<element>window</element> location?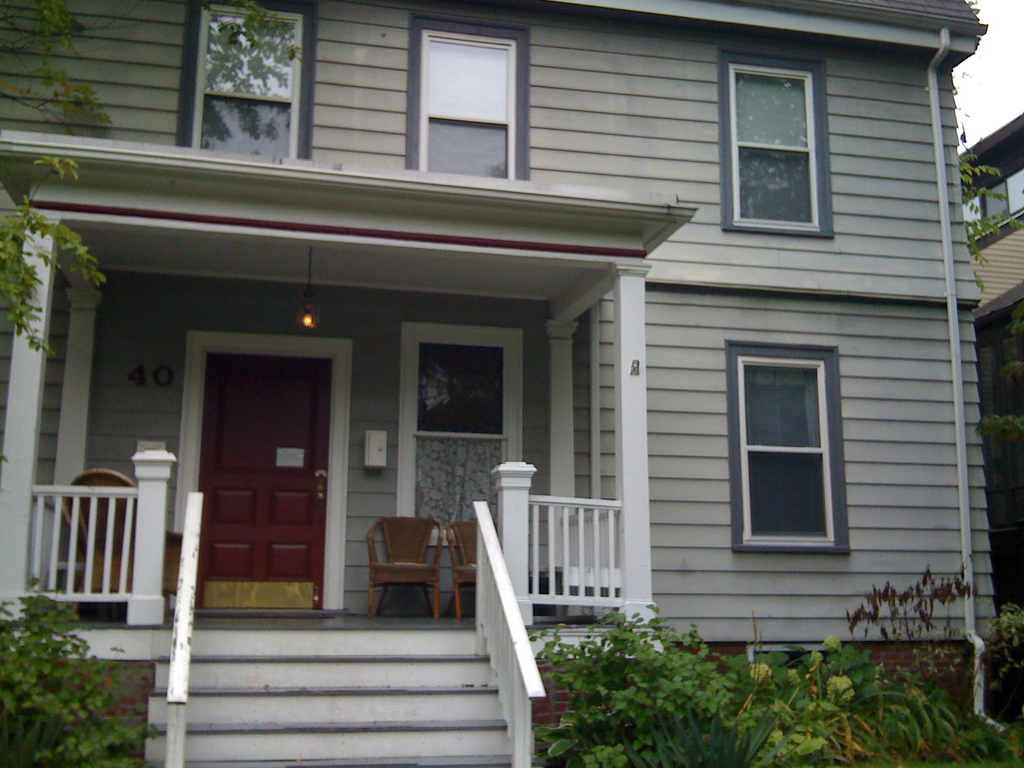
(left=420, top=29, right=516, bottom=181)
